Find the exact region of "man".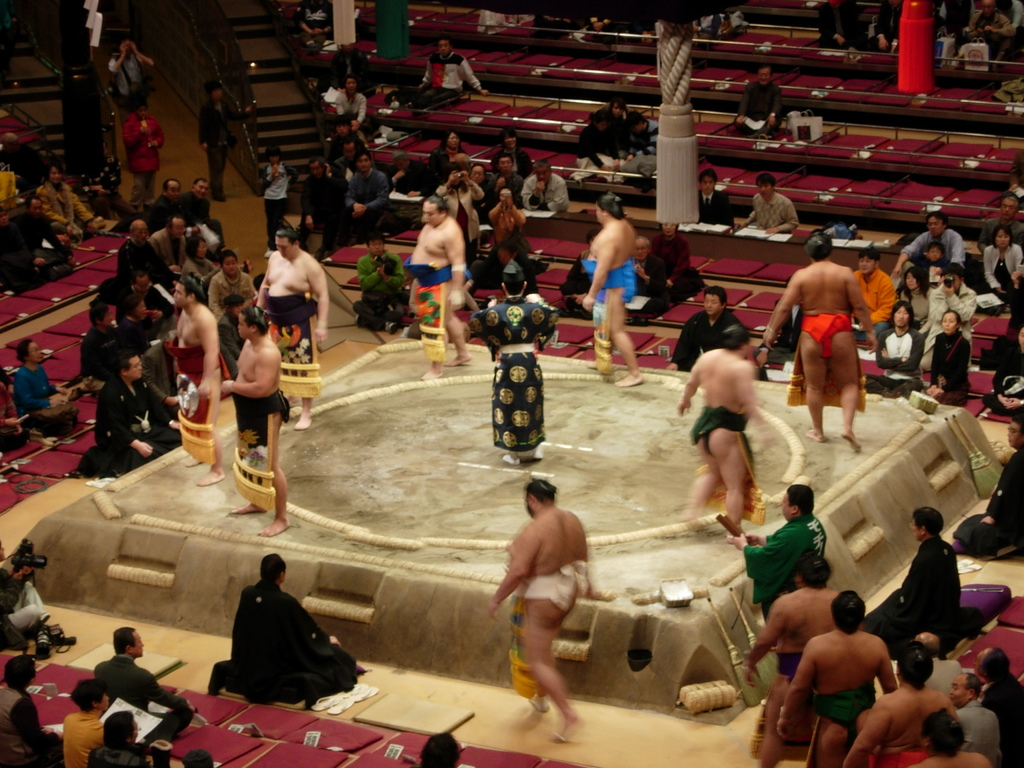
Exact region: [774, 590, 898, 767].
